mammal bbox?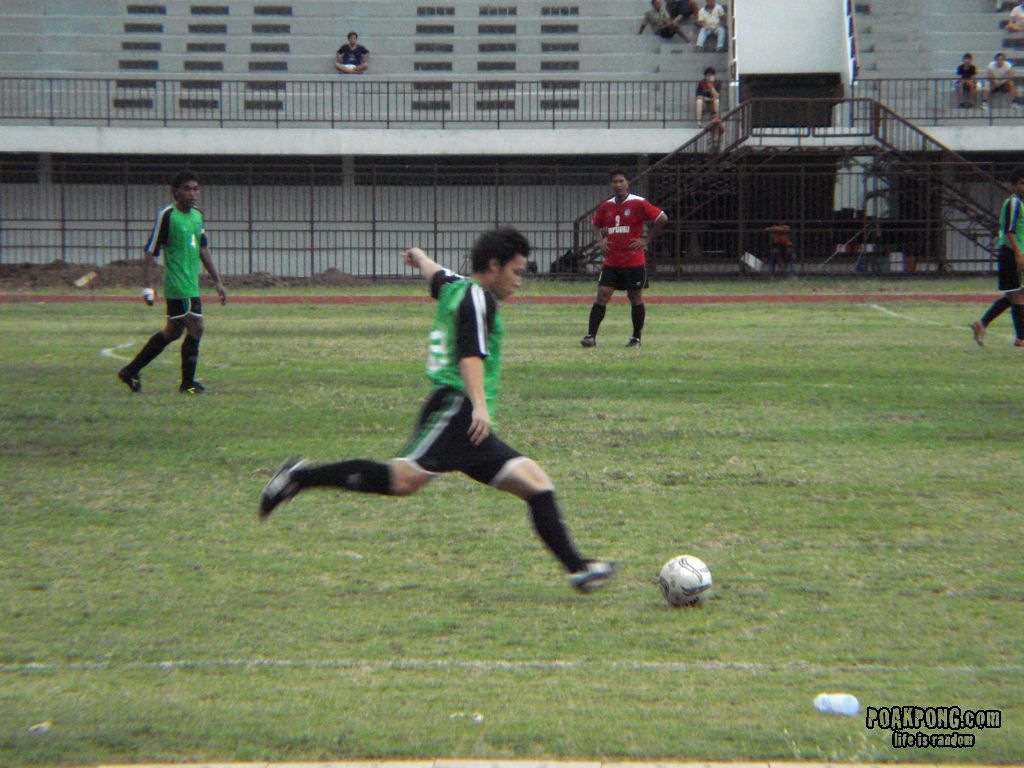
[left=1007, top=0, right=1023, bottom=33]
